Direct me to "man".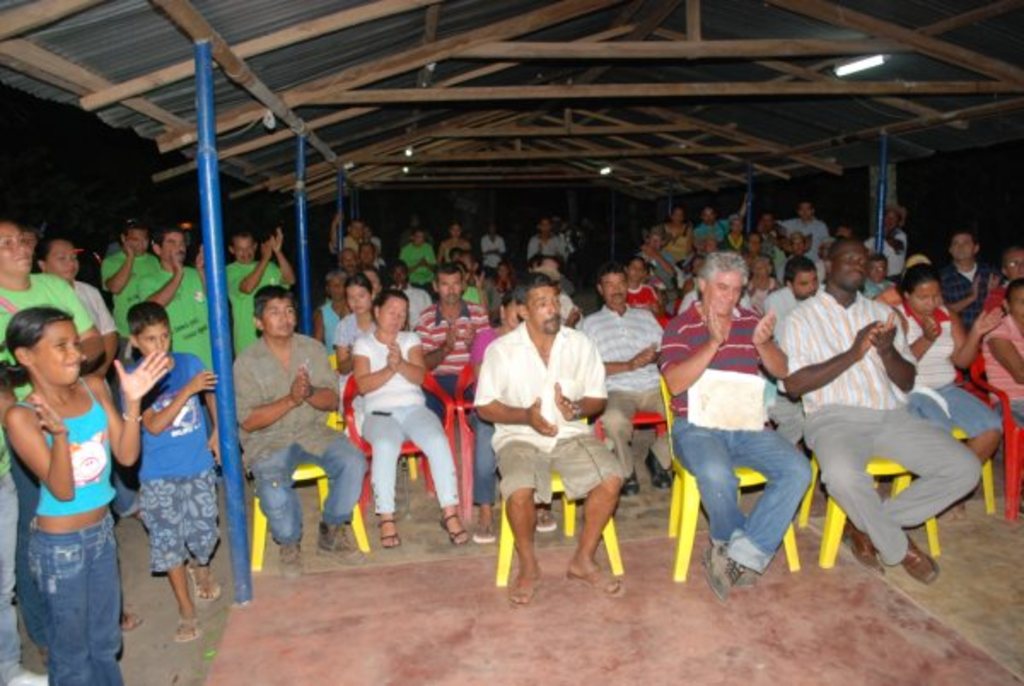
Direction: [225,227,297,360].
